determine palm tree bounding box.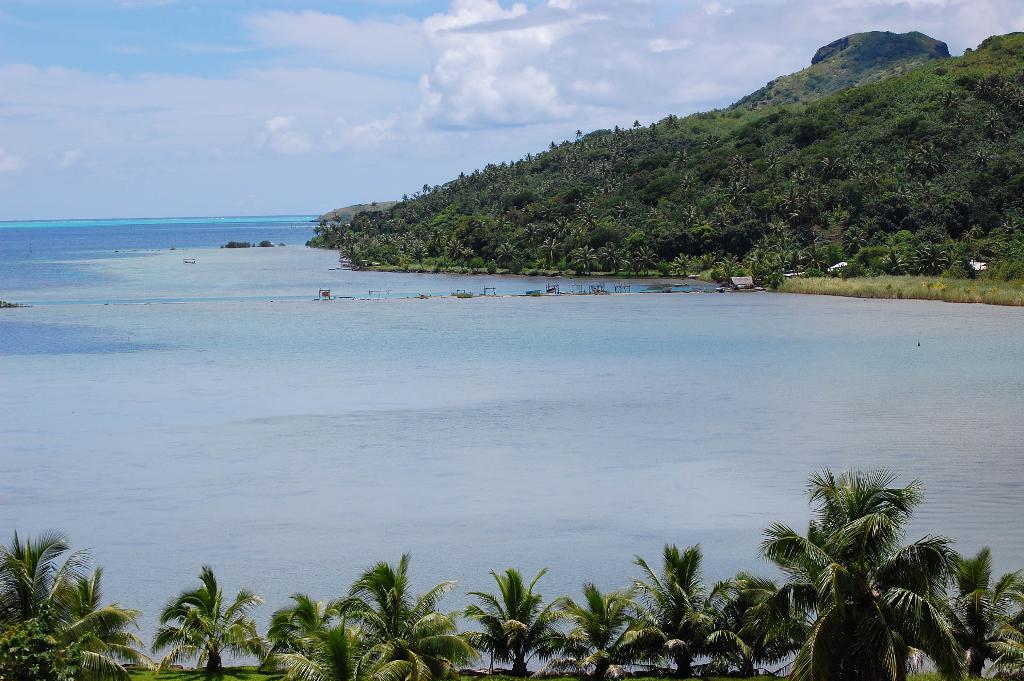
Determined: {"x1": 326, "y1": 564, "x2": 434, "y2": 674}.
